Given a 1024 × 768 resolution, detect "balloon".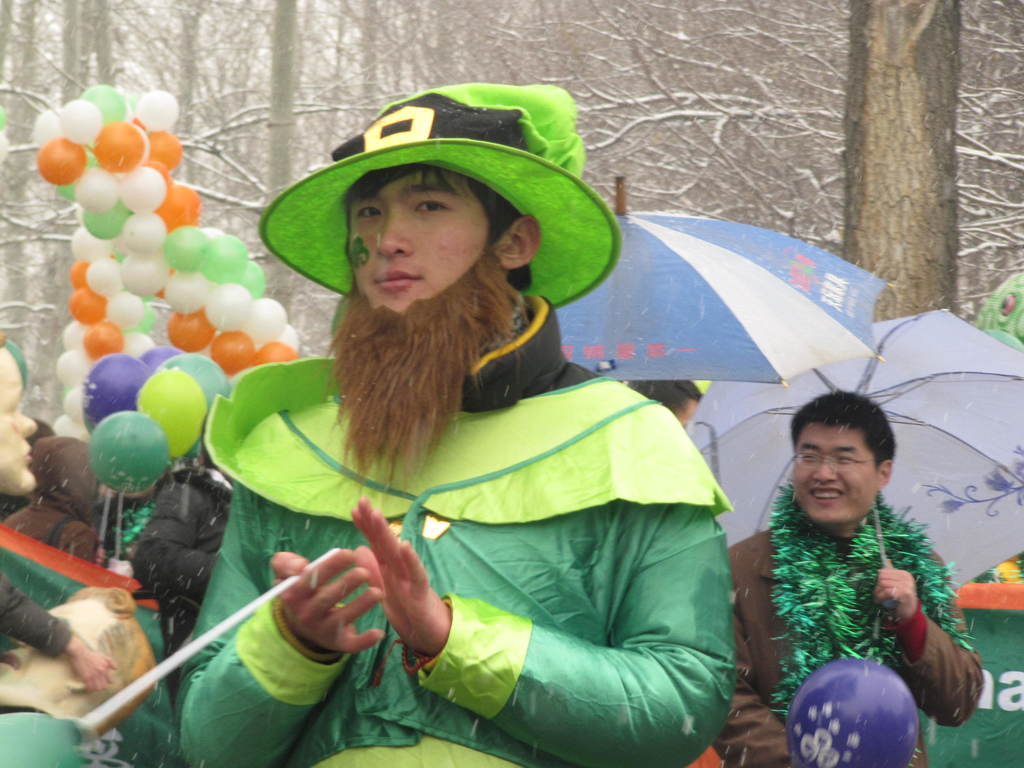
281 324 302 353.
